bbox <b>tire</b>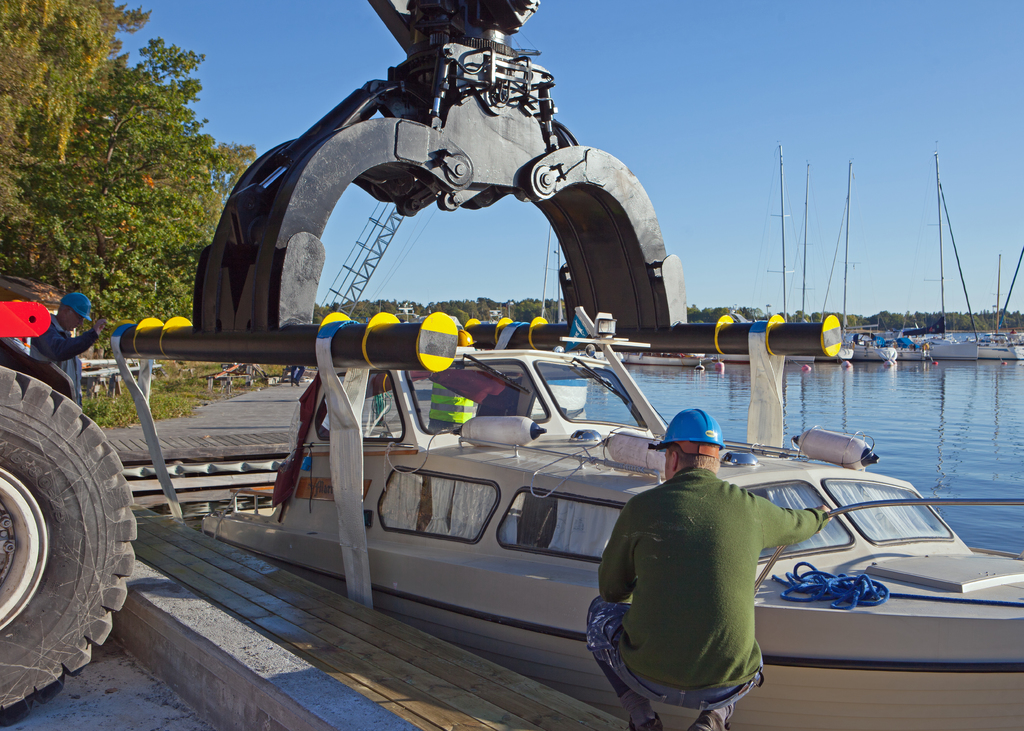
1,370,130,701
